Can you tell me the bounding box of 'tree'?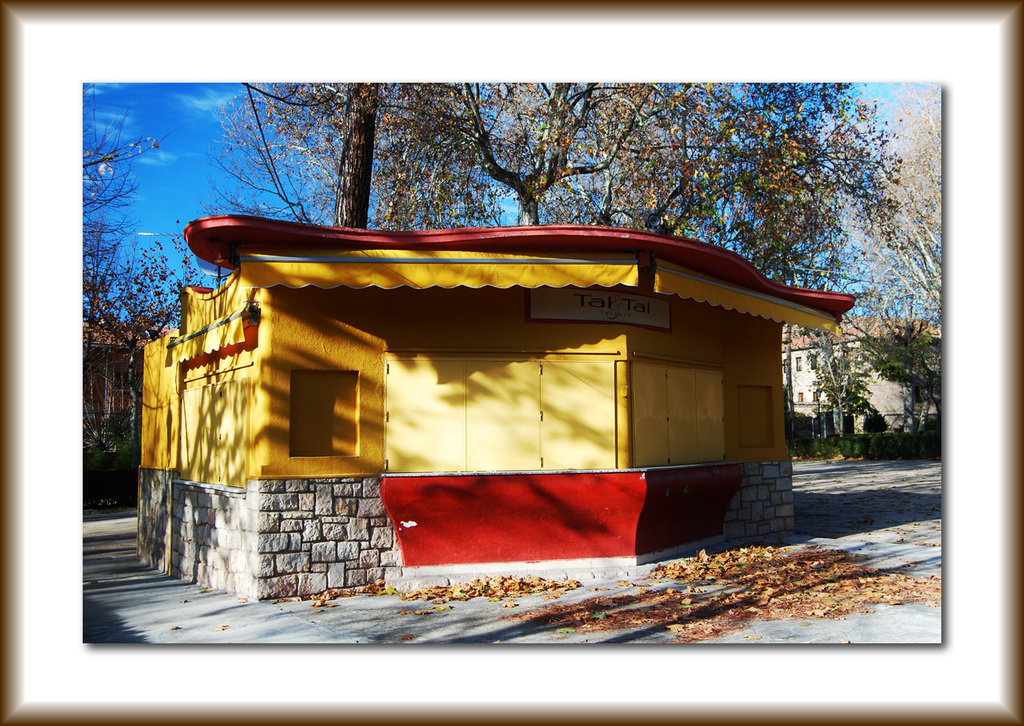
{"x1": 332, "y1": 76, "x2": 381, "y2": 225}.
